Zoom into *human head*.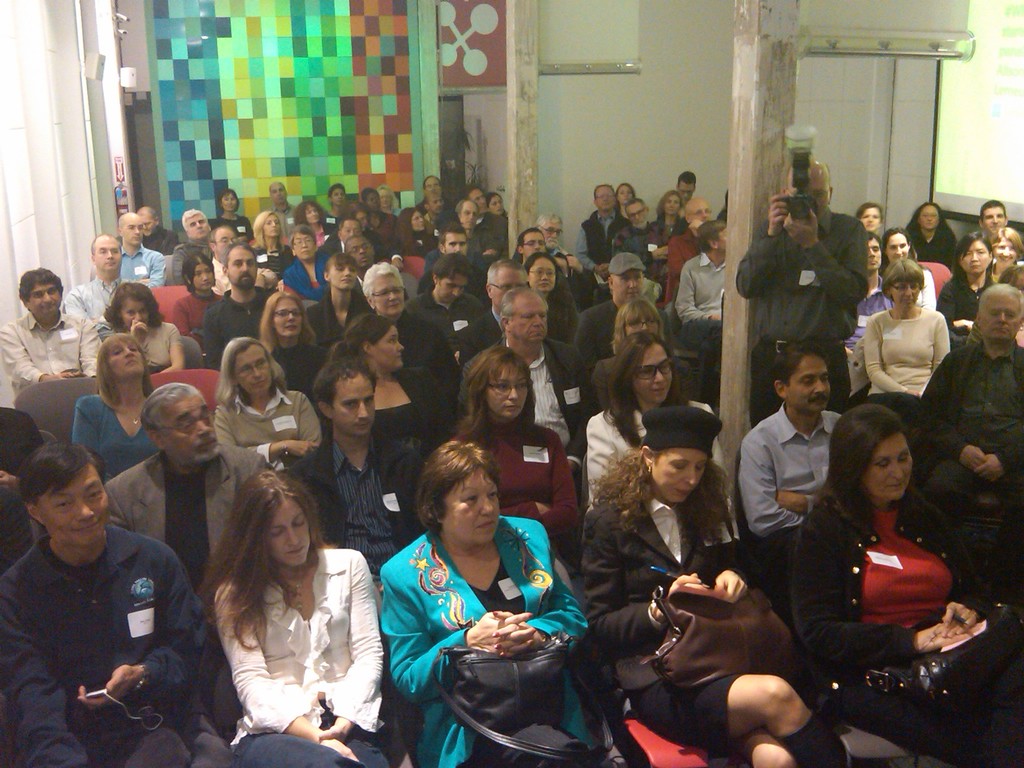
Zoom target: [x1=140, y1=383, x2=220, y2=474].
